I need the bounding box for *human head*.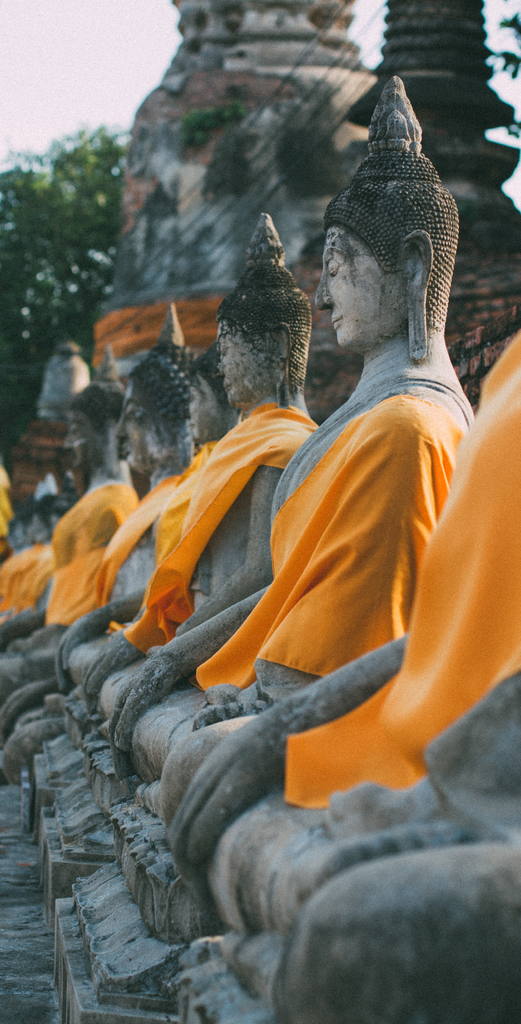
Here it is: (115,350,200,485).
